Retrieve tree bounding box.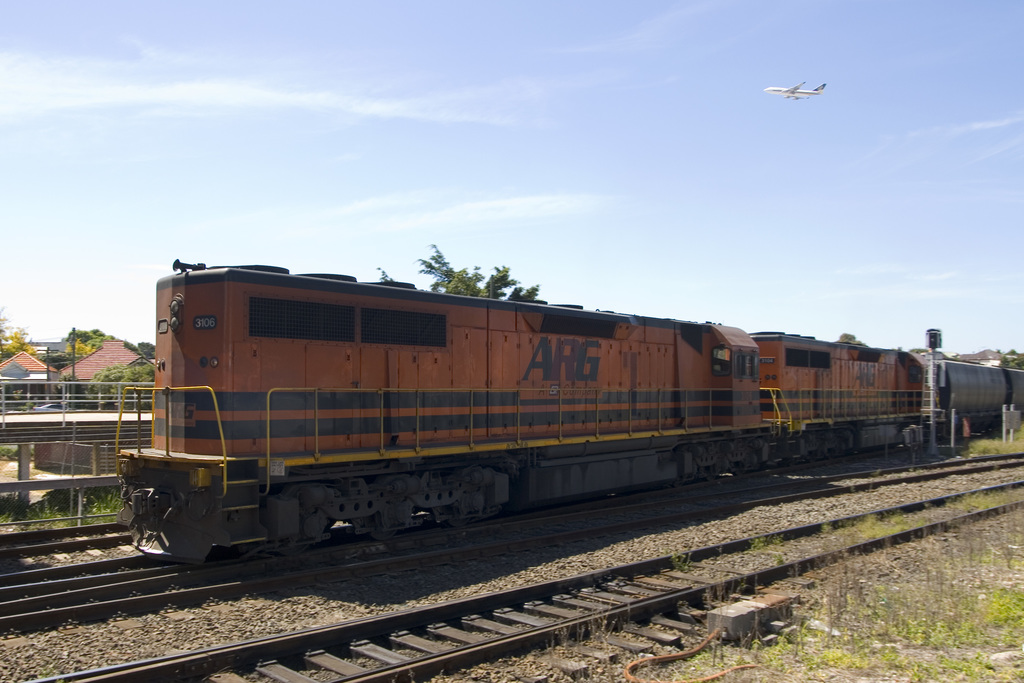
Bounding box: 404, 237, 536, 295.
